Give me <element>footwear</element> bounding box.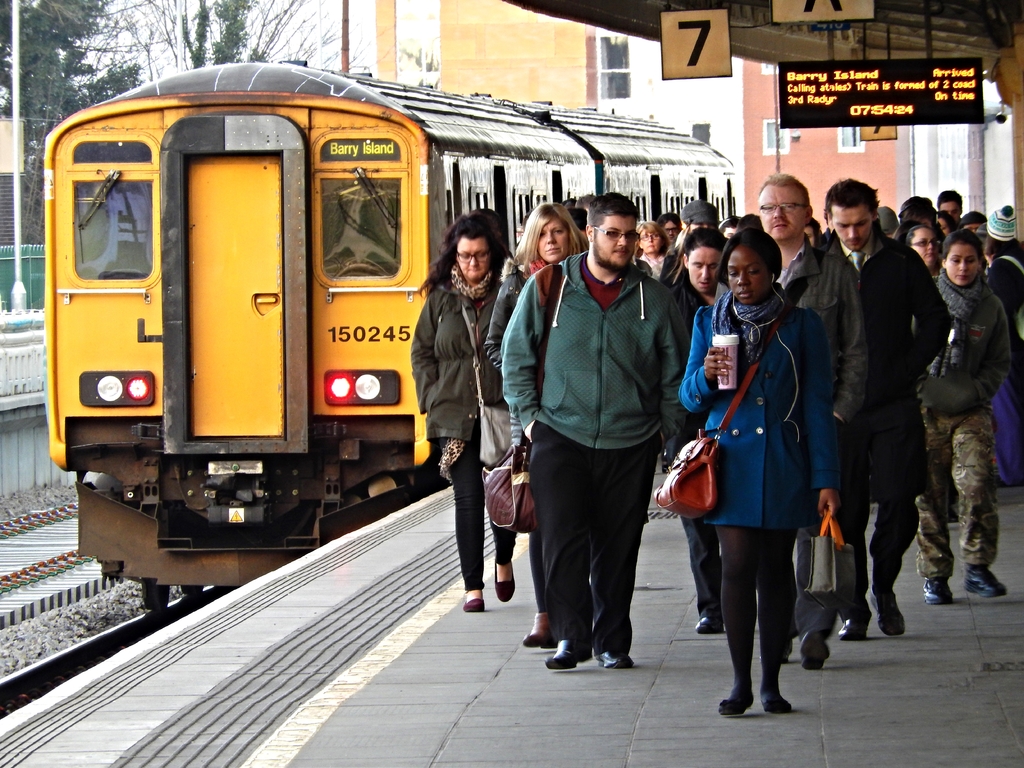
837/613/873/639.
